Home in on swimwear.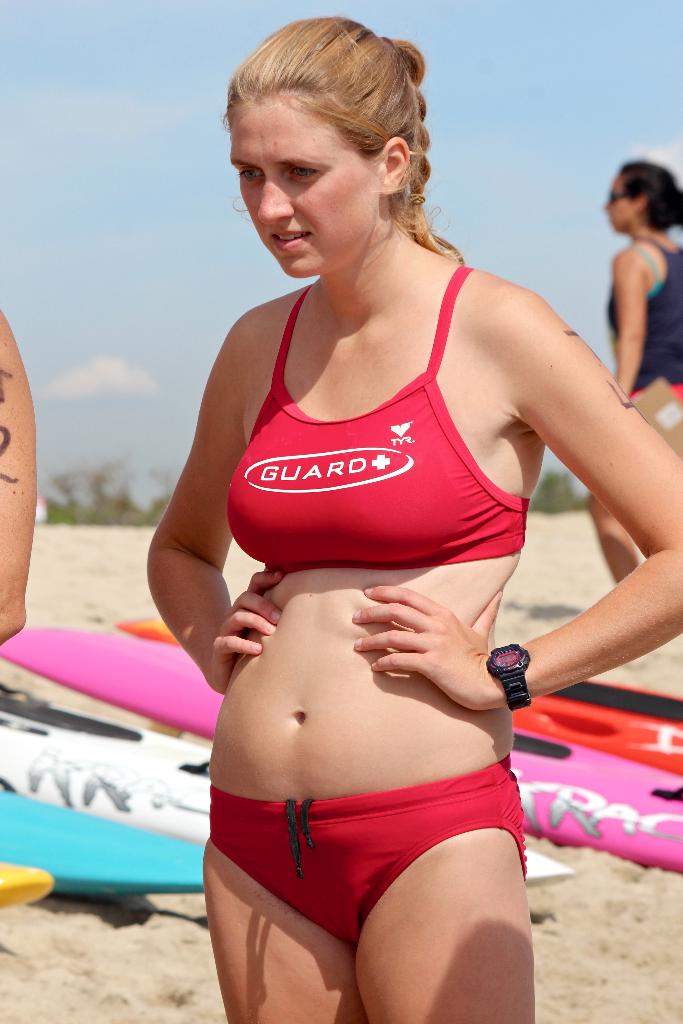
Homed in at pyautogui.locateOnScreen(197, 776, 550, 945).
